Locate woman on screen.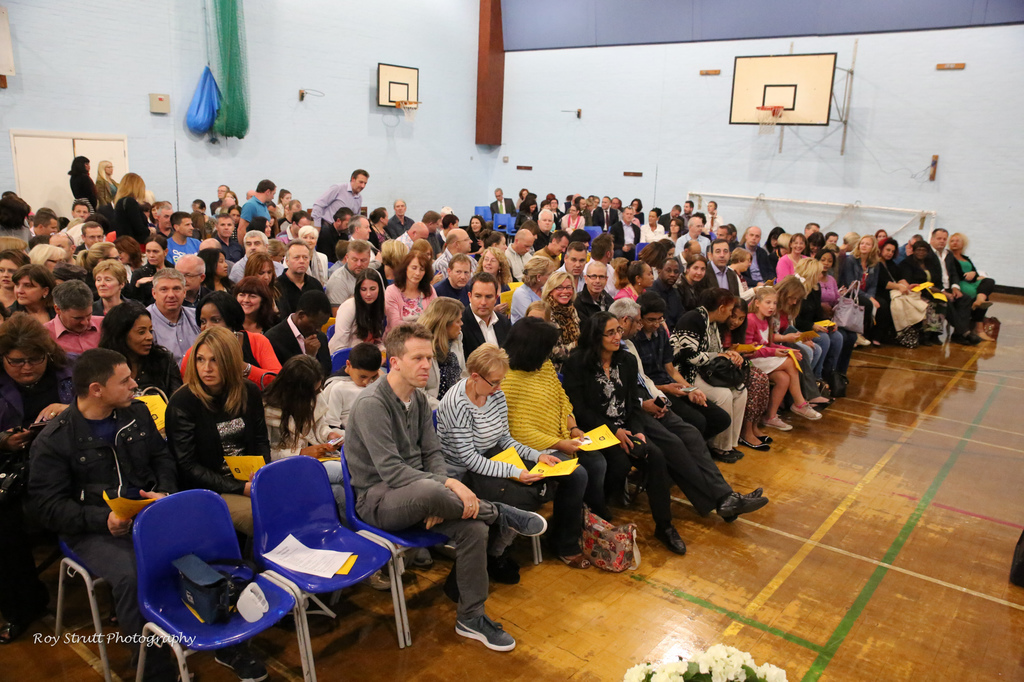
On screen at <bbox>844, 234, 876, 342</bbox>.
